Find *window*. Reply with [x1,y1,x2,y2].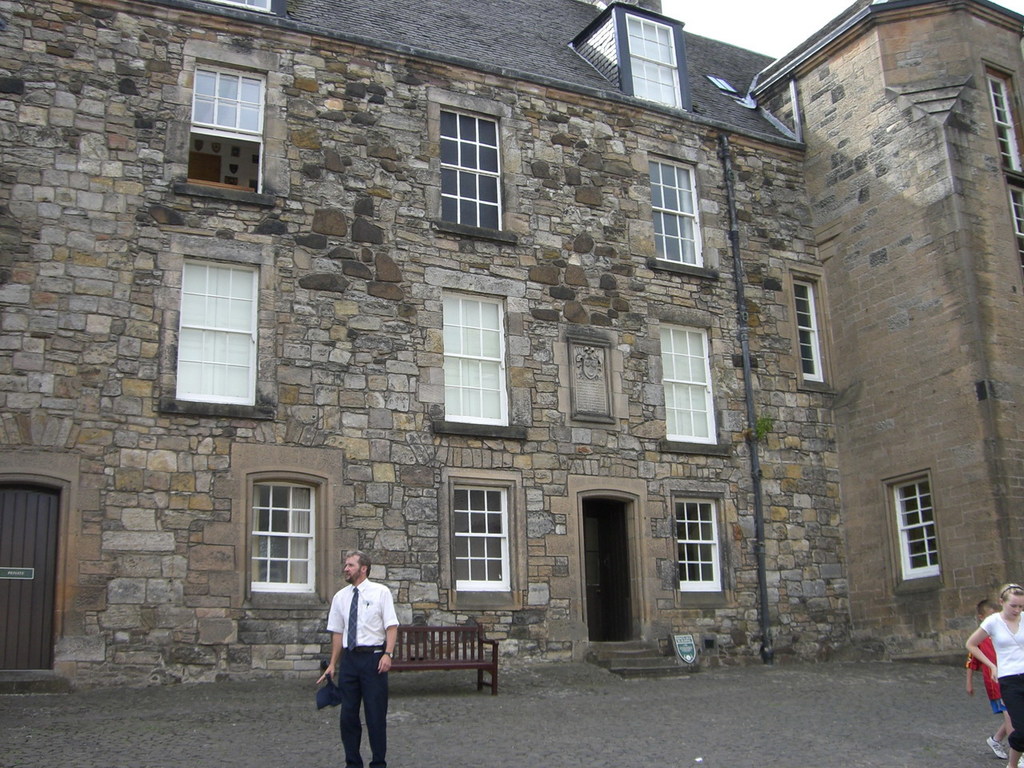
[451,485,514,589].
